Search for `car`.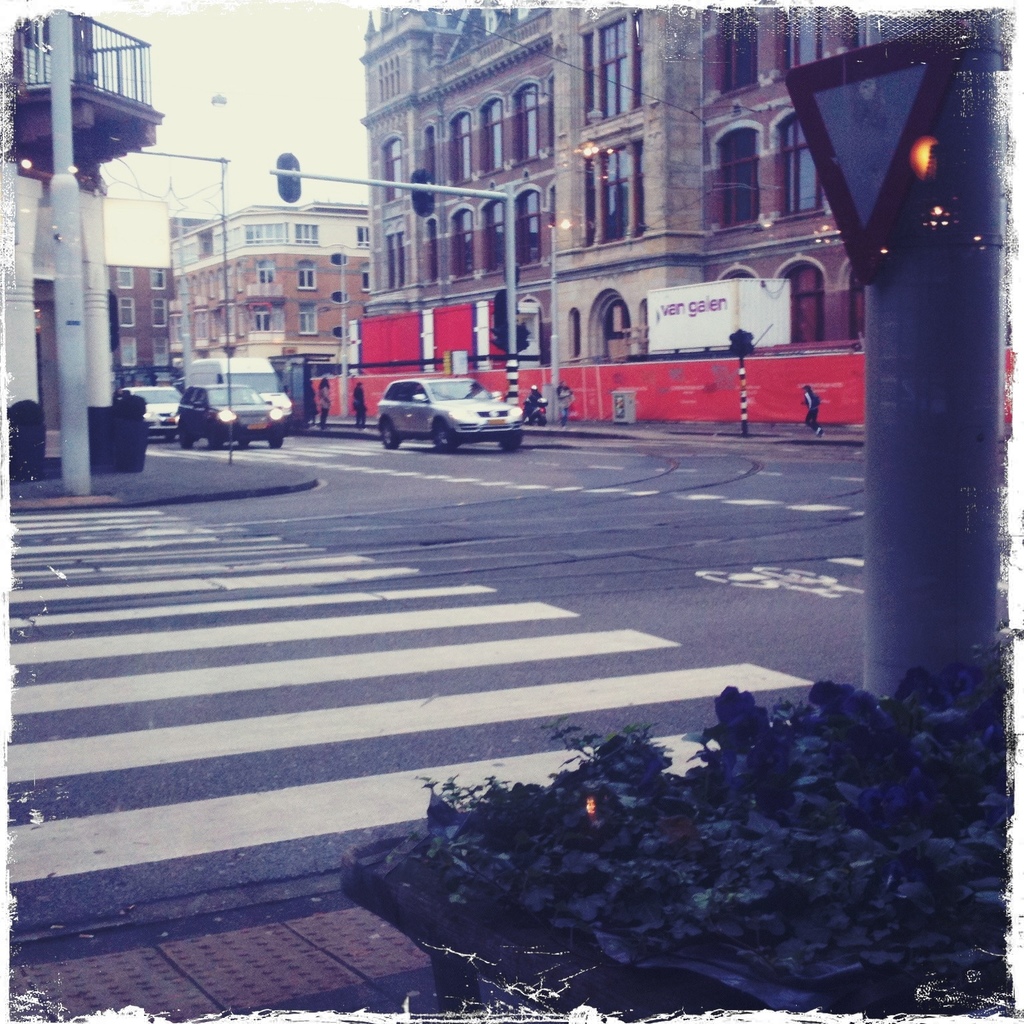
Found at <region>367, 355, 552, 439</region>.
